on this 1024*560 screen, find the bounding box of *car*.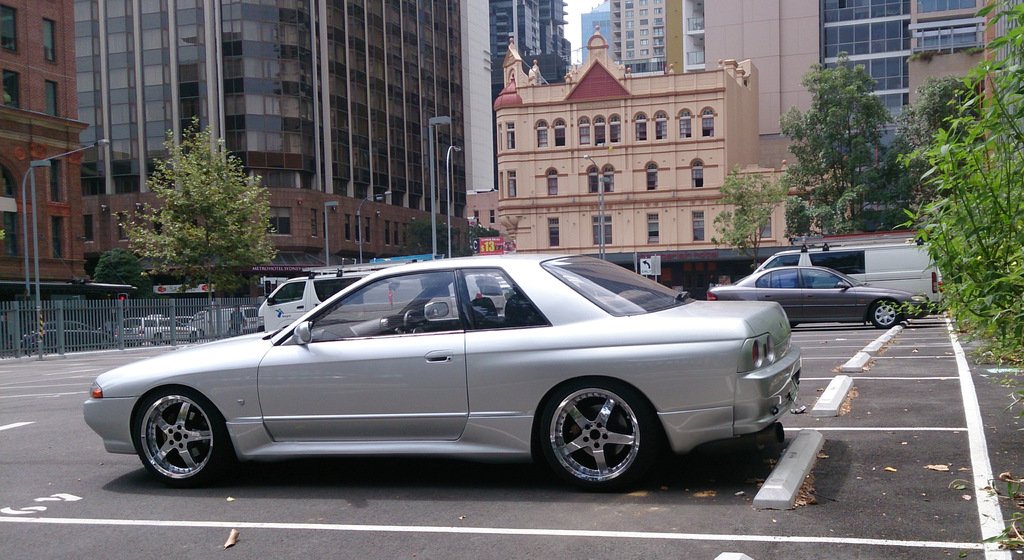
Bounding box: {"x1": 26, "y1": 323, "x2": 105, "y2": 349}.
